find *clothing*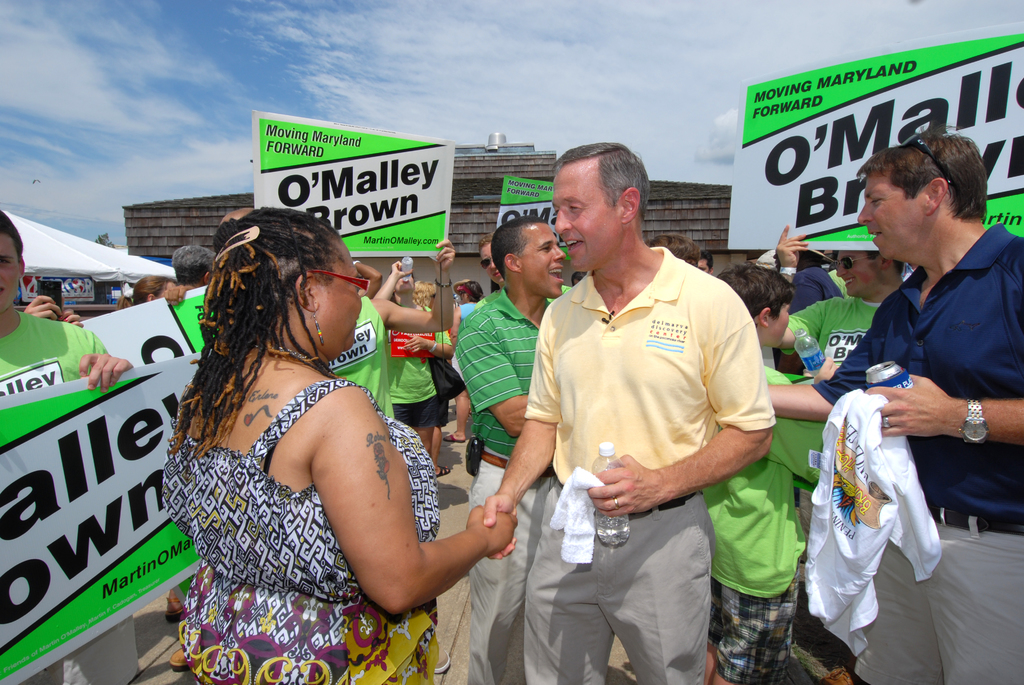
x1=322, y1=290, x2=390, y2=409
